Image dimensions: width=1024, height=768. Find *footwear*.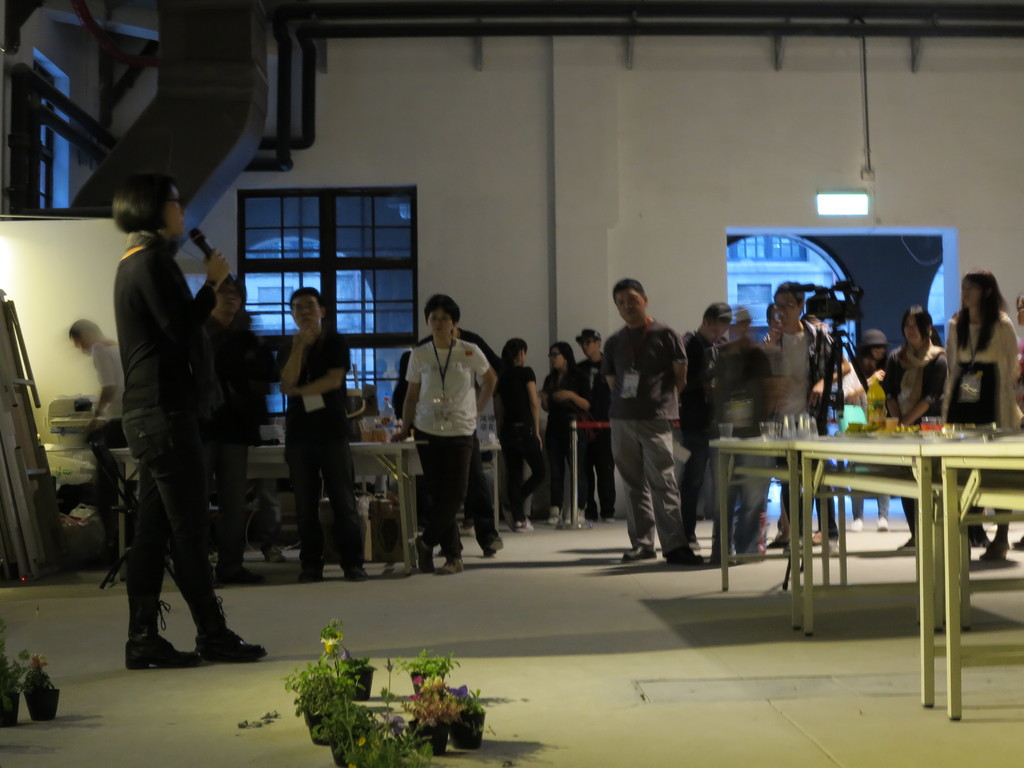
x1=623, y1=545, x2=659, y2=559.
